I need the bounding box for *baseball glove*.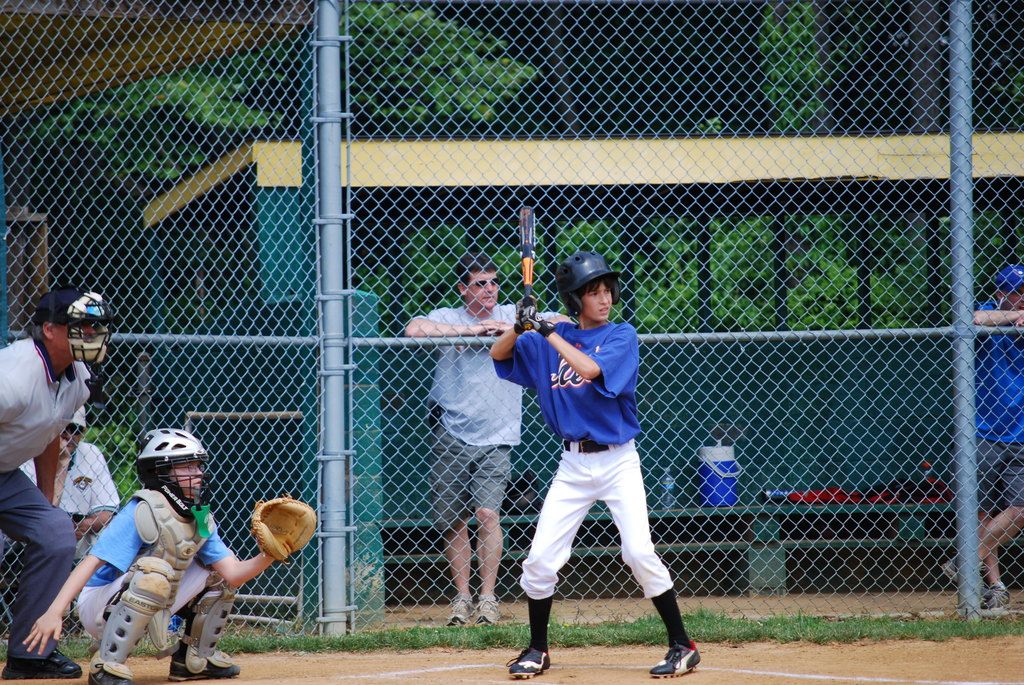
Here it is: Rect(513, 295, 536, 336).
